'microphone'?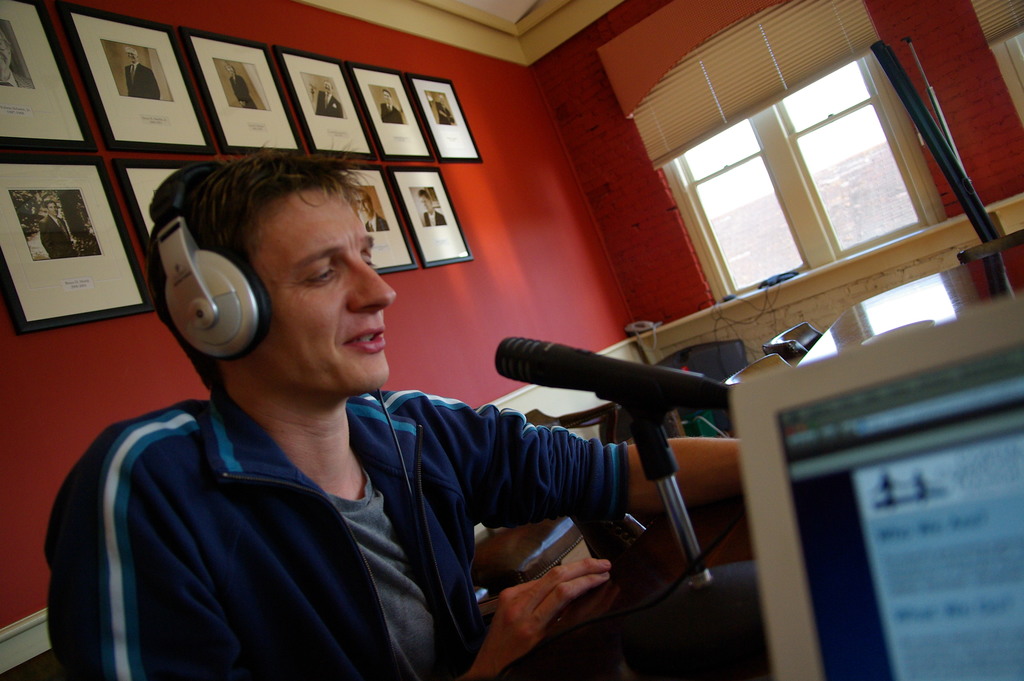
492:329:732:422
